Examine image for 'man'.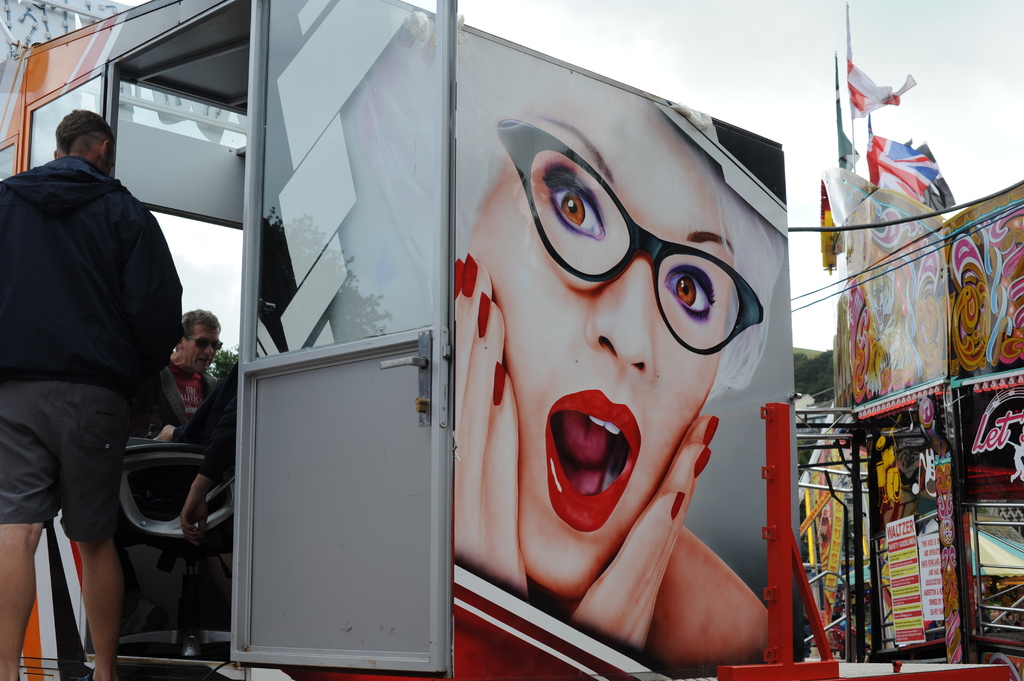
Examination result: detection(127, 307, 227, 442).
